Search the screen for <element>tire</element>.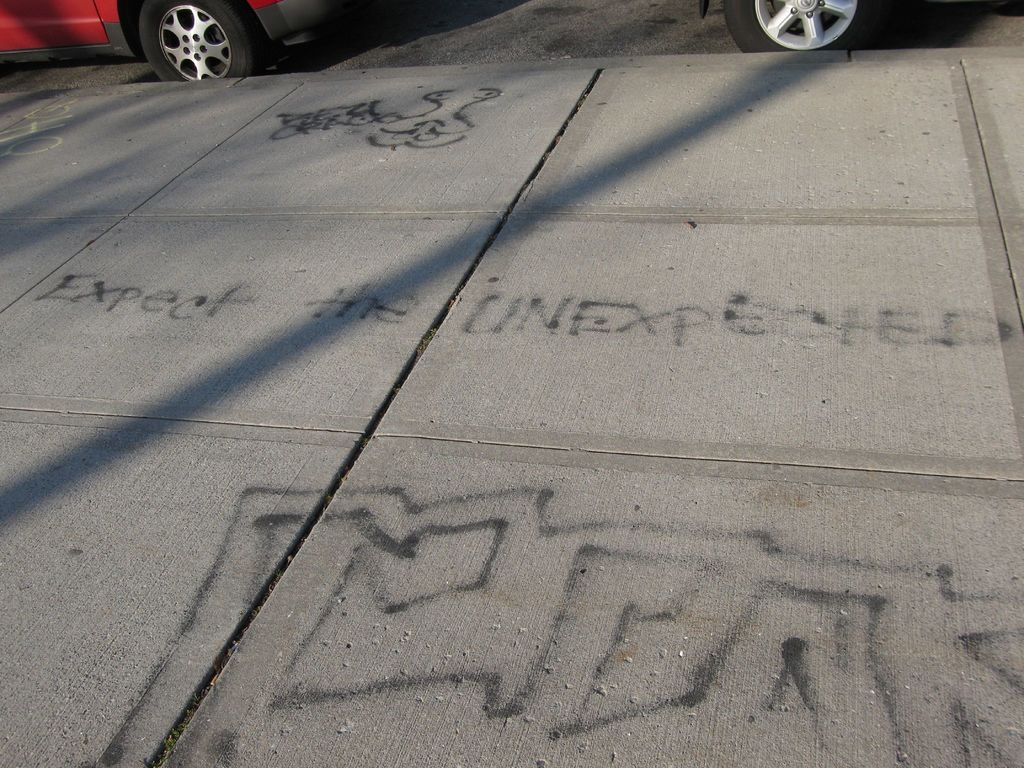
Found at 127:1:265:85.
